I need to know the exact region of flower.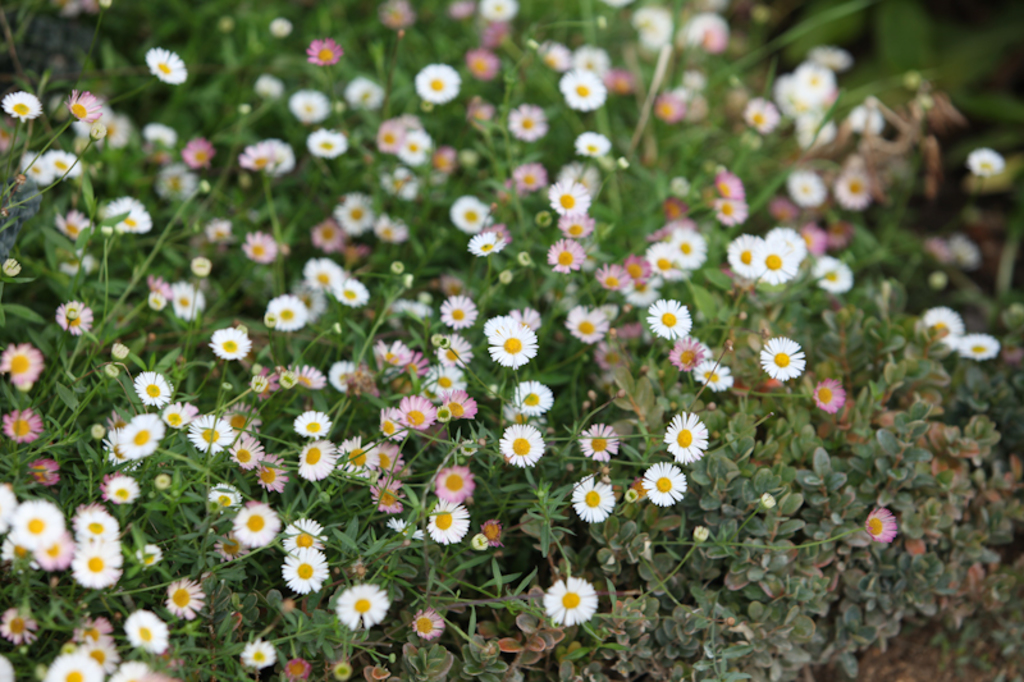
Region: (101, 192, 157, 238).
